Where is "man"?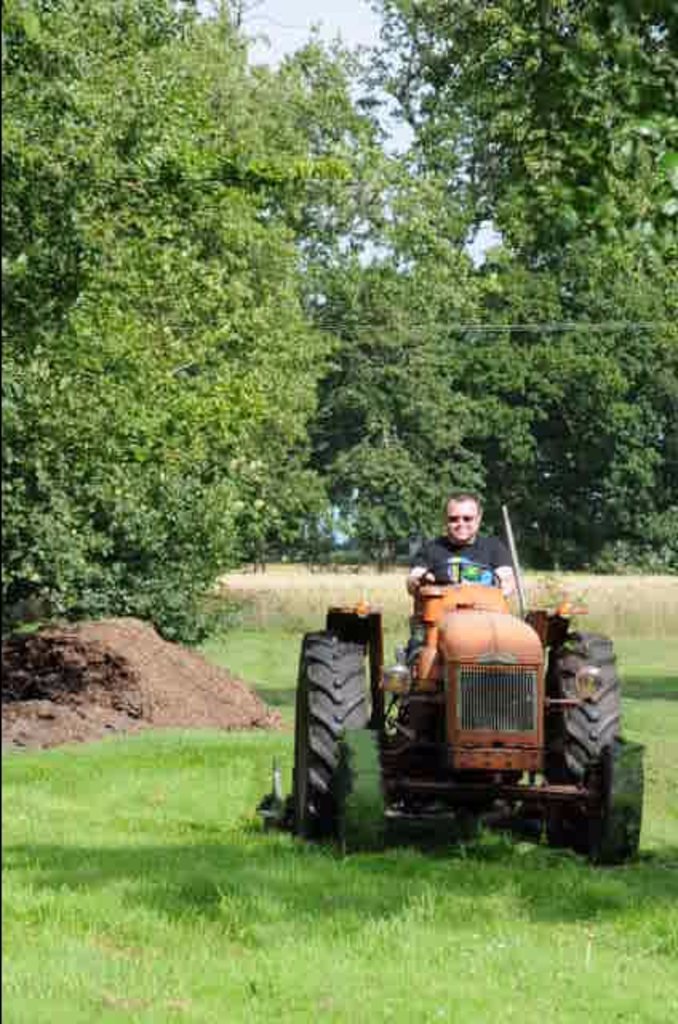
left=405, top=502, right=524, bottom=598.
